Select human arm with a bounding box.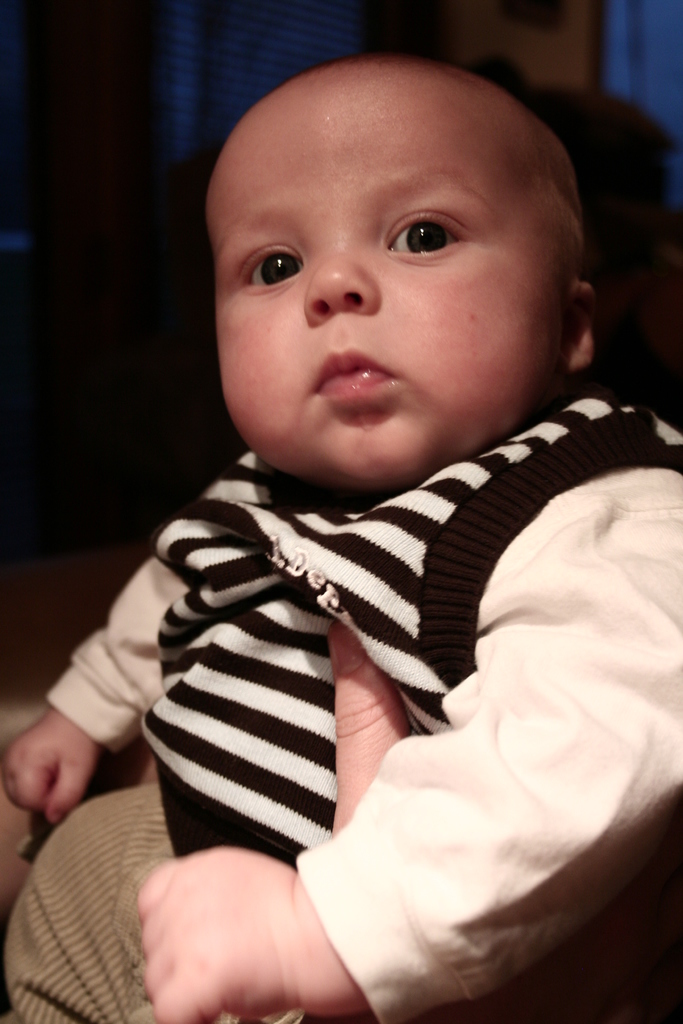
rect(99, 471, 682, 1015).
